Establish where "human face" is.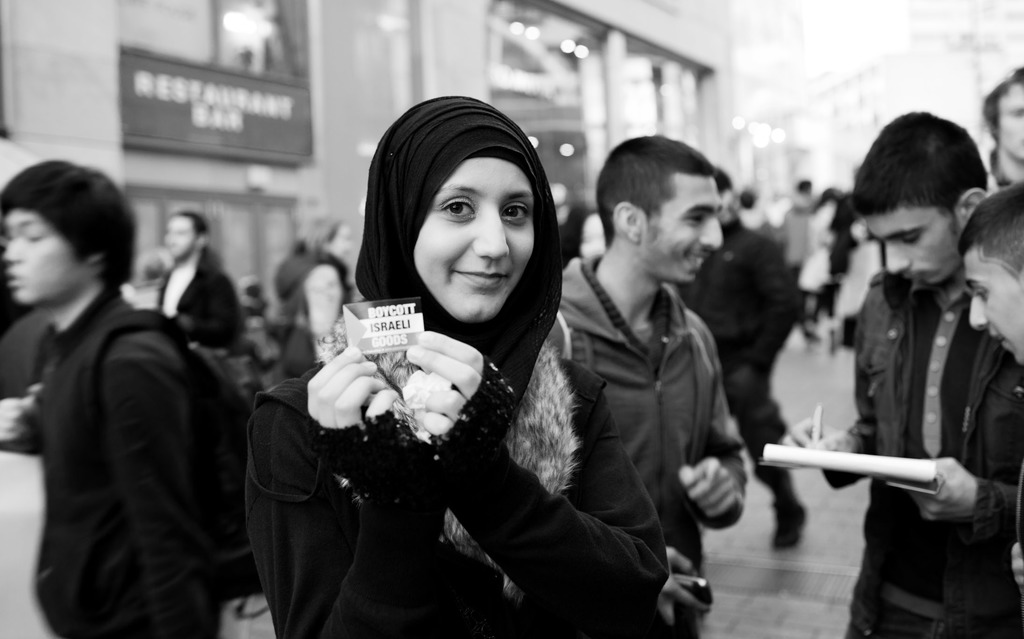
Established at bbox(957, 246, 1023, 362).
